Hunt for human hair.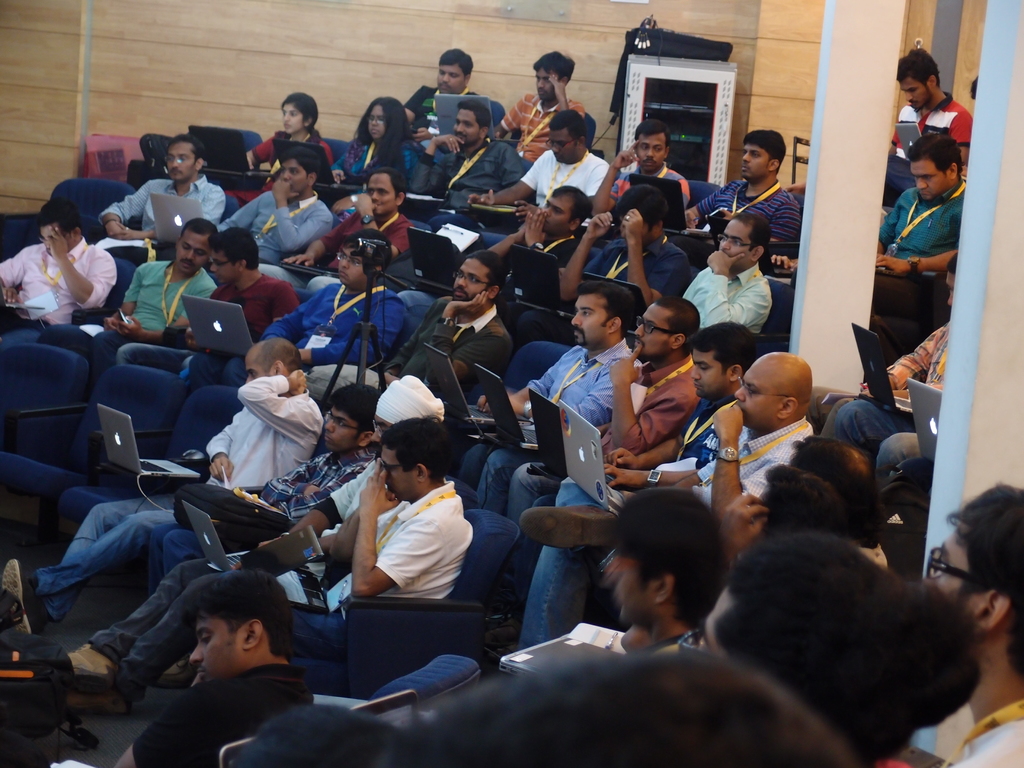
Hunted down at bbox=(279, 92, 321, 145).
